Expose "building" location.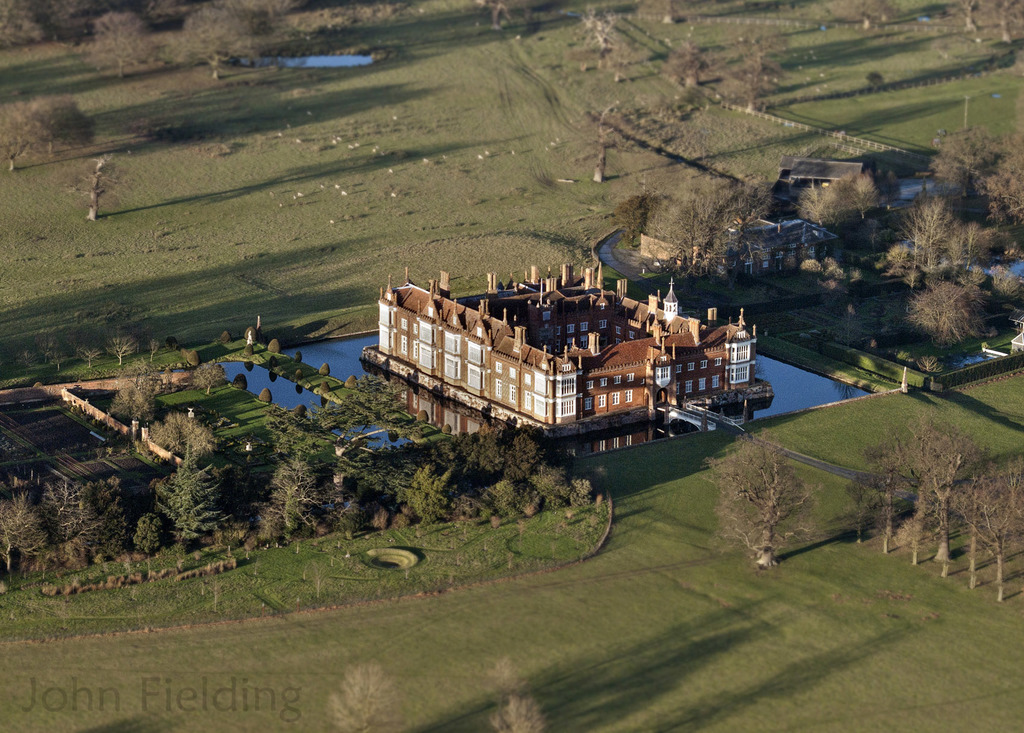
Exposed at box(362, 264, 779, 446).
